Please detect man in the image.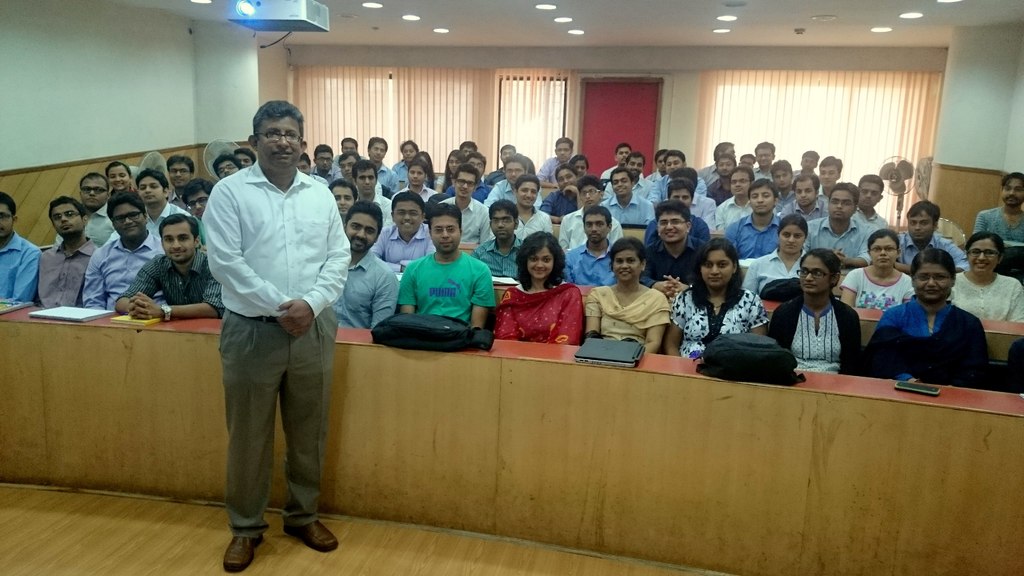
rect(604, 152, 655, 203).
